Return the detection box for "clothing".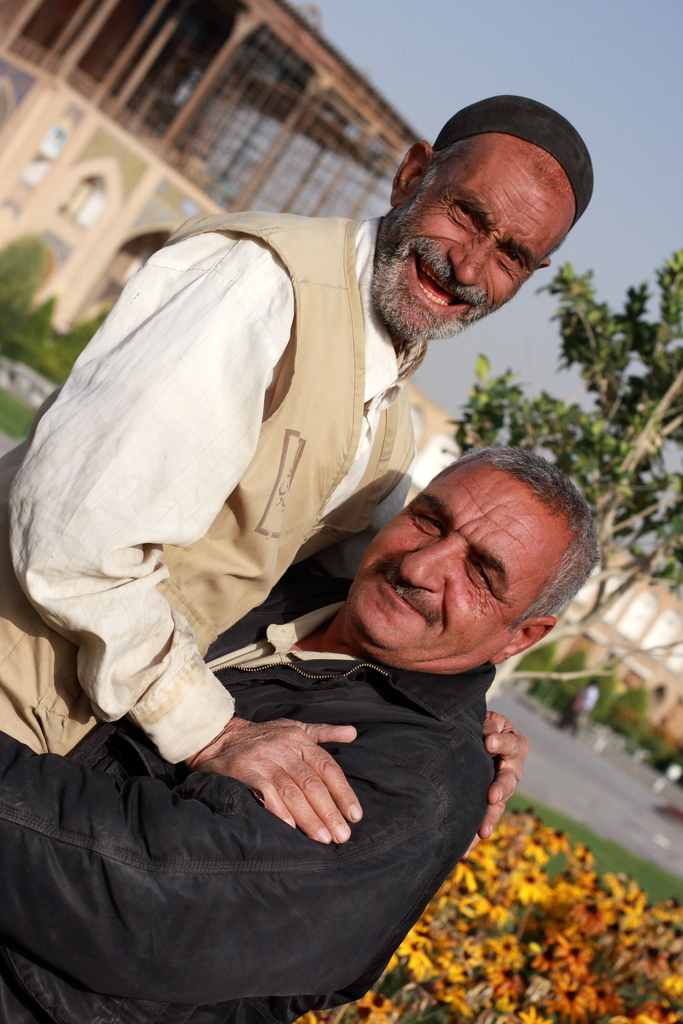
0 598 509 1023.
